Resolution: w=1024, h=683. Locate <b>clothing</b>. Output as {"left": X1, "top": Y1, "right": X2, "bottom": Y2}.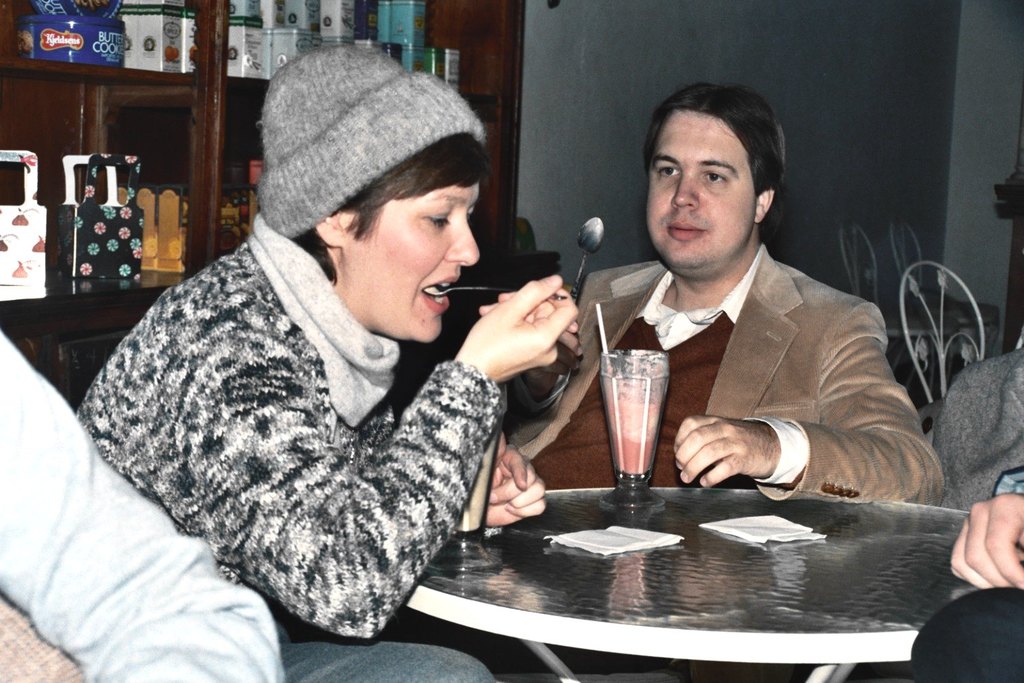
{"left": 81, "top": 210, "right": 509, "bottom": 641}.
